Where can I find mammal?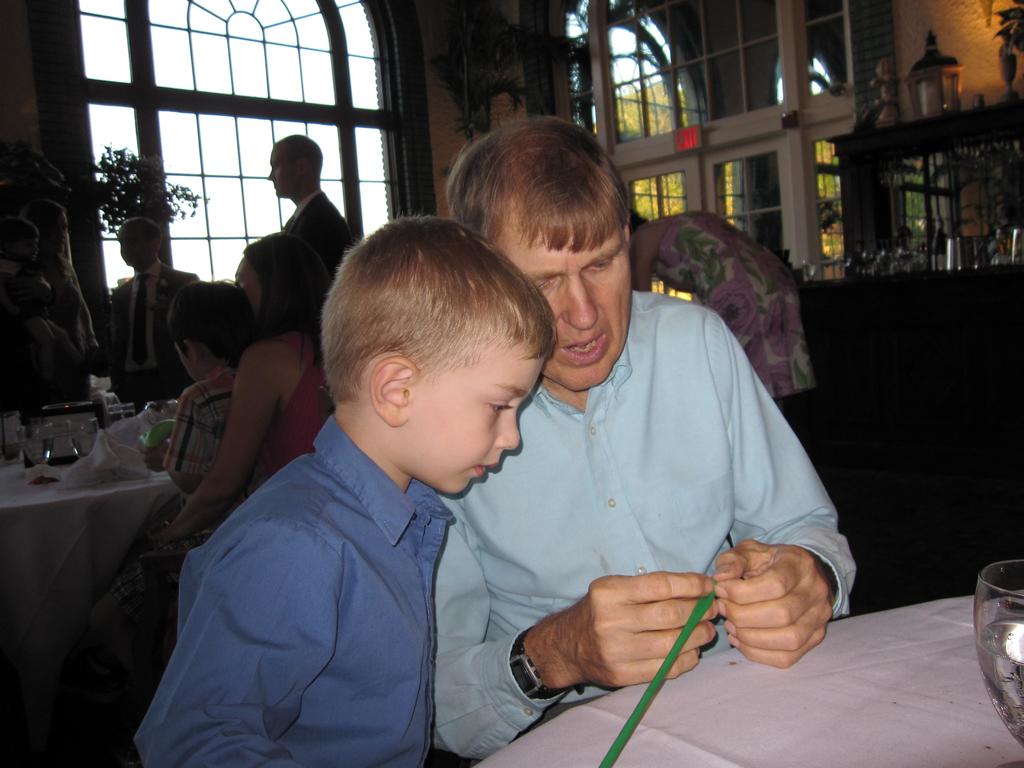
You can find it at <region>263, 129, 352, 252</region>.
